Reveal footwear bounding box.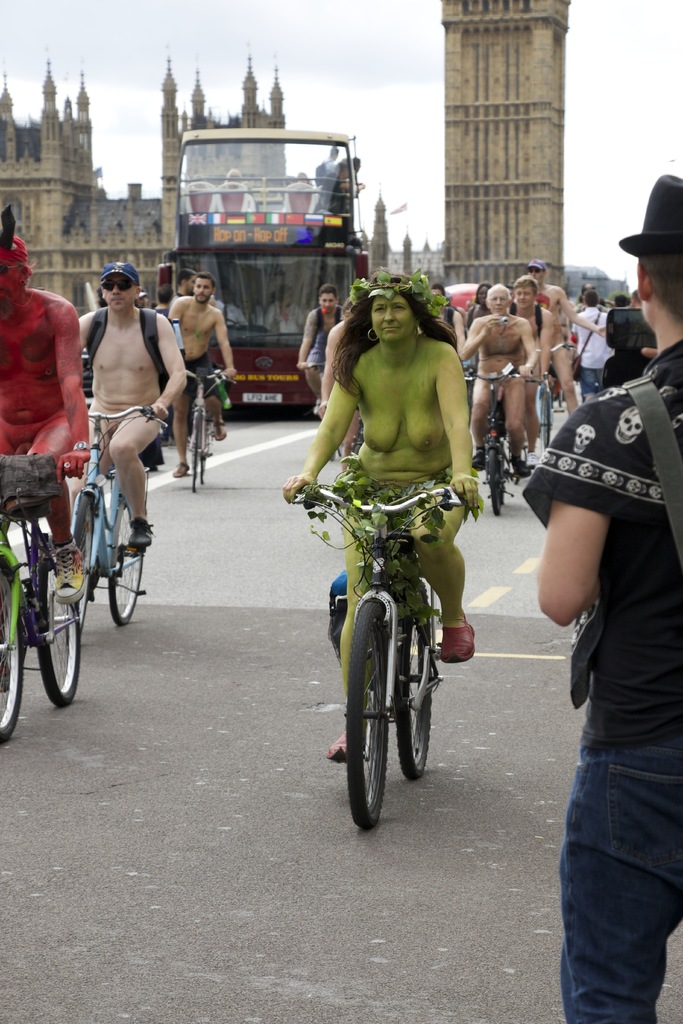
Revealed: 126, 522, 151, 548.
